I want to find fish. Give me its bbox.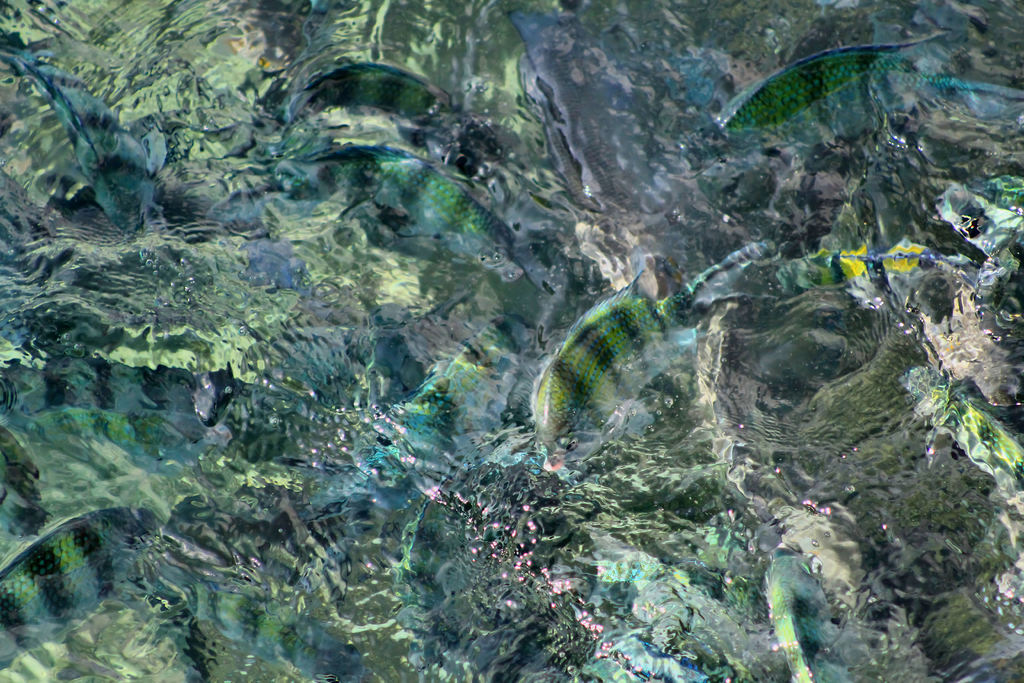
BBox(1, 514, 149, 625).
